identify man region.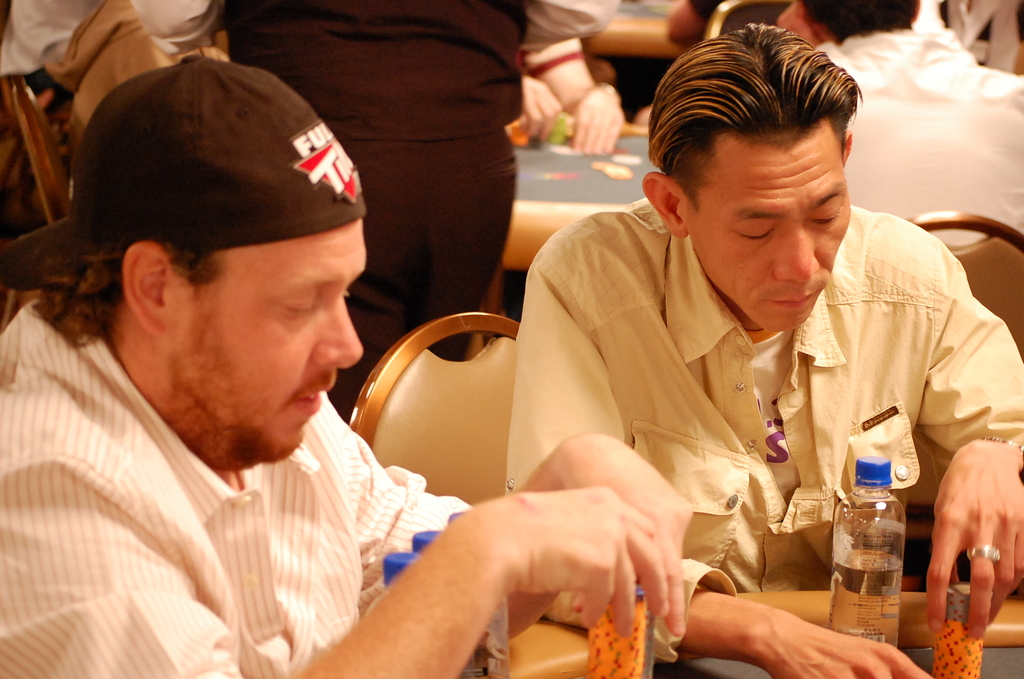
Region: 47, 0, 225, 151.
